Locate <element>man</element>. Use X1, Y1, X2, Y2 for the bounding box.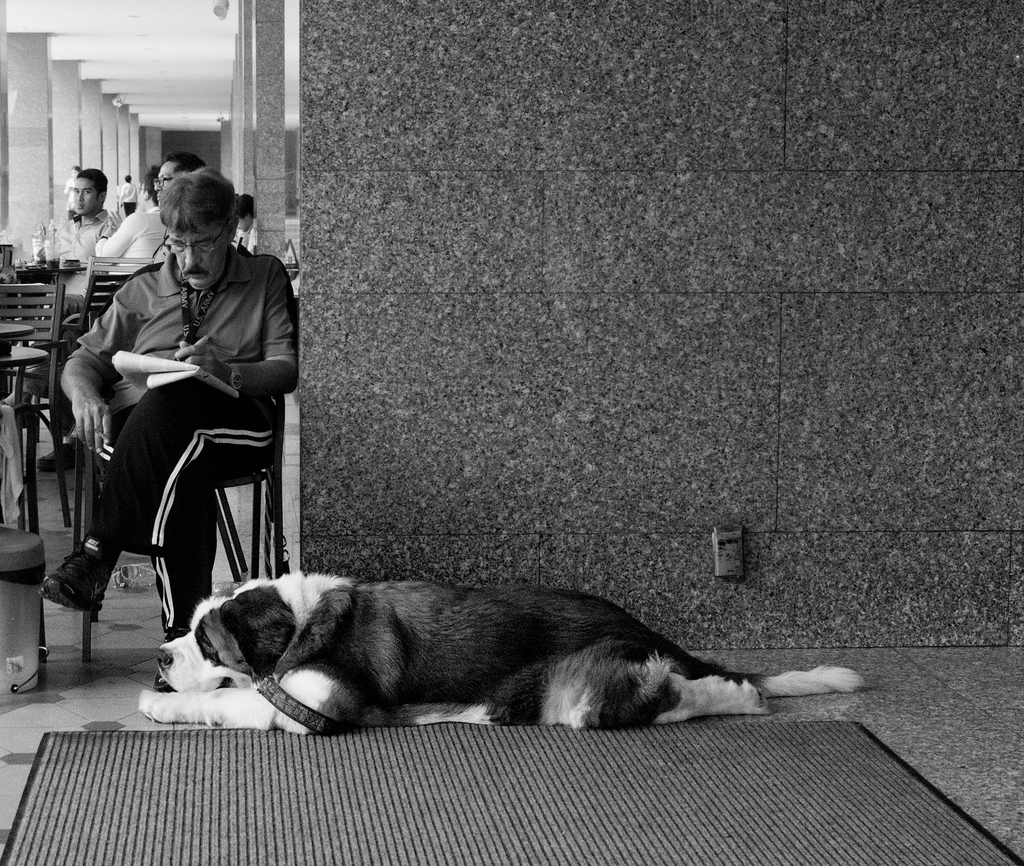
238, 189, 257, 254.
